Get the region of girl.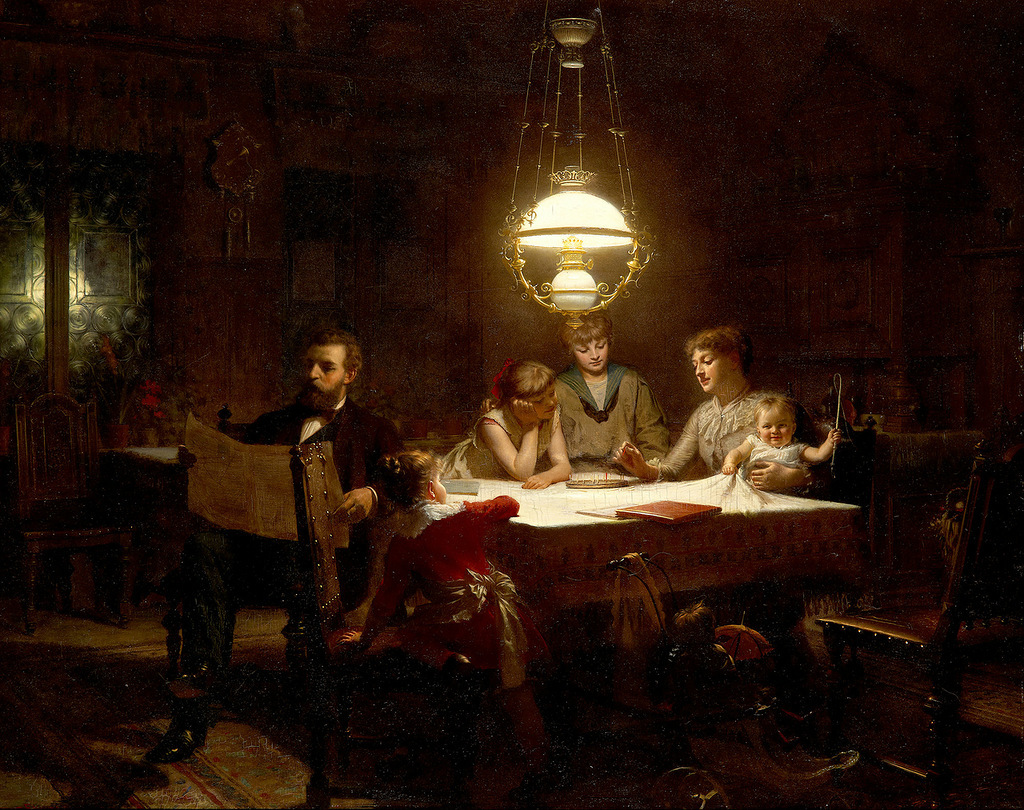
locate(336, 449, 557, 805).
